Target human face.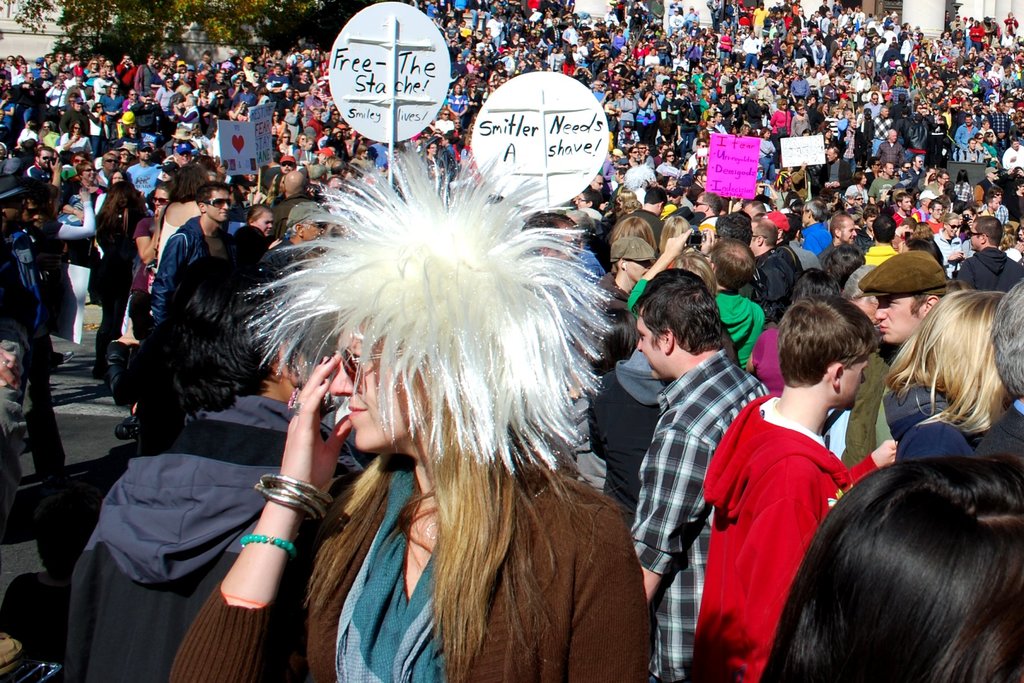
Target region: <box>213,190,234,225</box>.
